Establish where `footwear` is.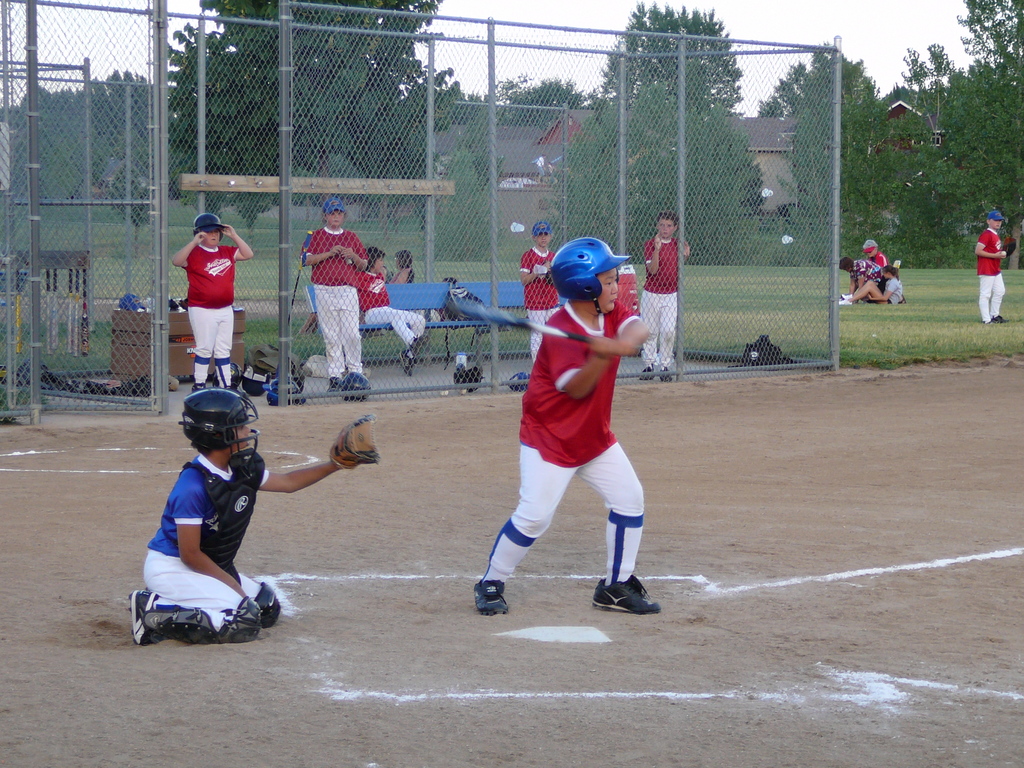
Established at crop(191, 382, 204, 389).
